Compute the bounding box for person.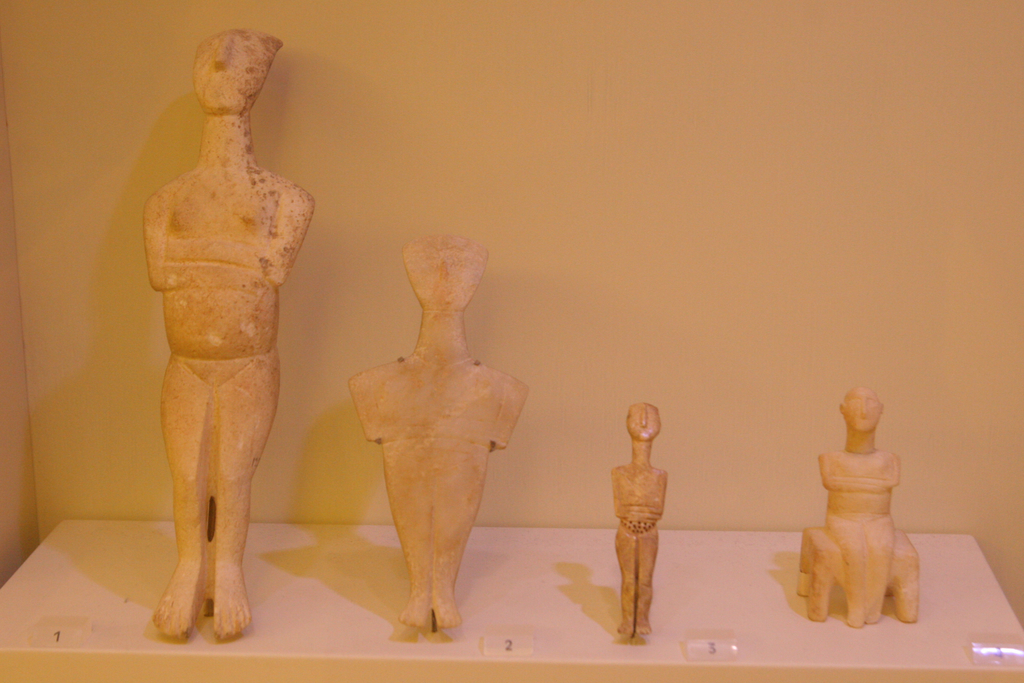
bbox=[349, 237, 531, 635].
